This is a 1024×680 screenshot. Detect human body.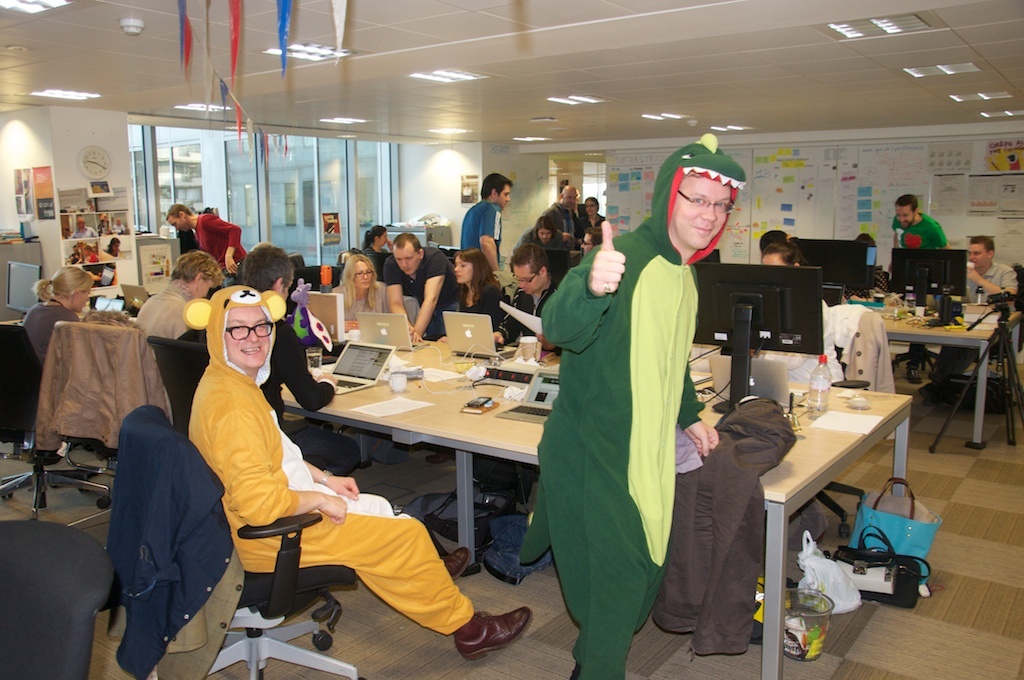
l=23, t=255, r=95, b=368.
